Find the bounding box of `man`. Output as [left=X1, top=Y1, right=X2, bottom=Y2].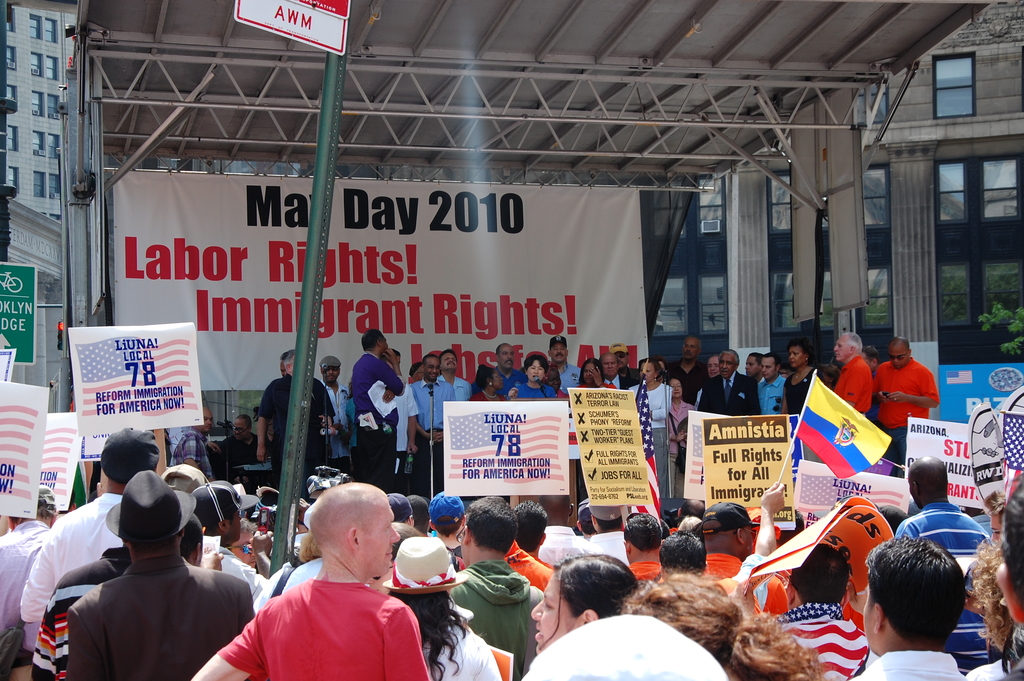
[left=20, top=418, right=163, bottom=623].
